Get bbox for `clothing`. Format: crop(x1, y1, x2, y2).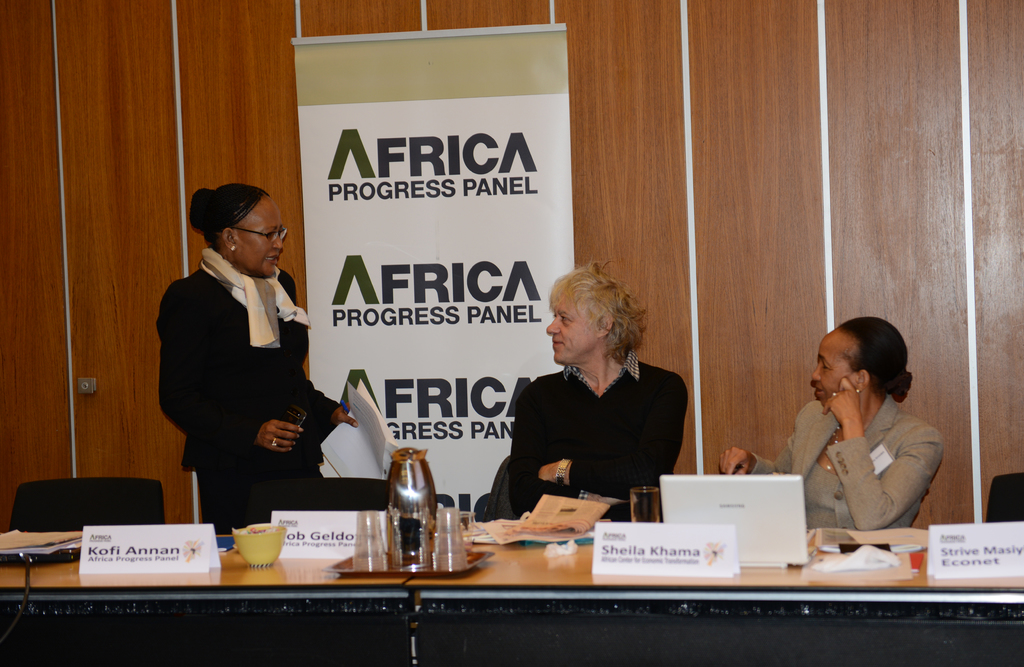
crop(507, 350, 691, 523).
